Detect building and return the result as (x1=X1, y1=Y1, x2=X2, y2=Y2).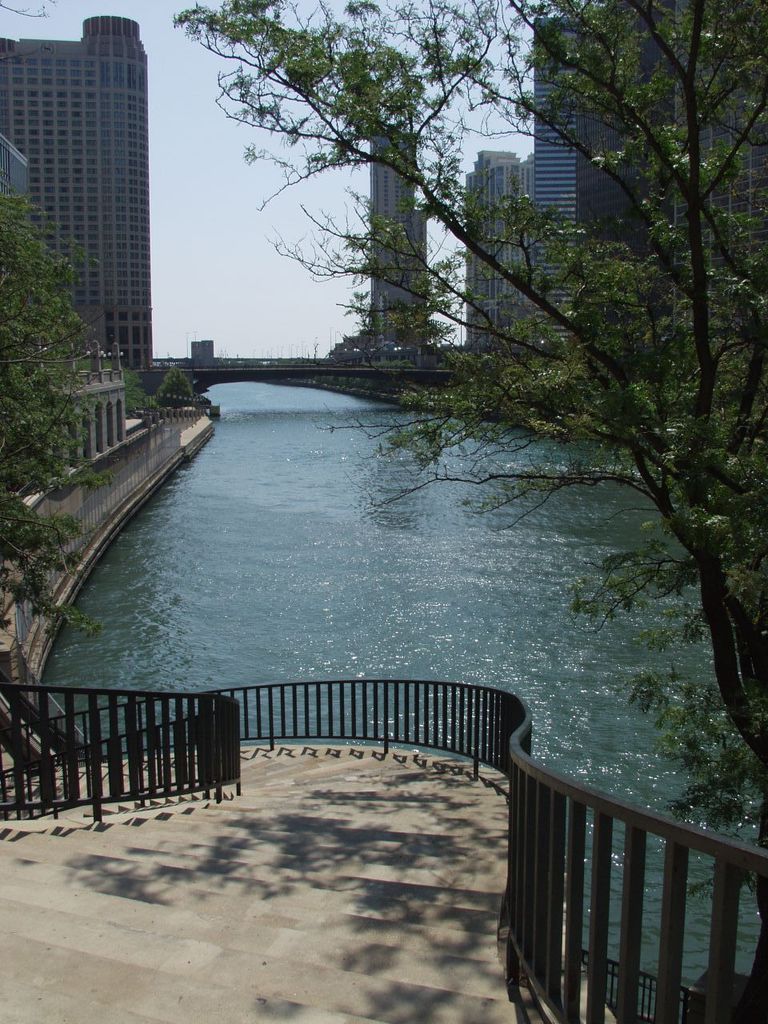
(x1=454, y1=151, x2=526, y2=342).
